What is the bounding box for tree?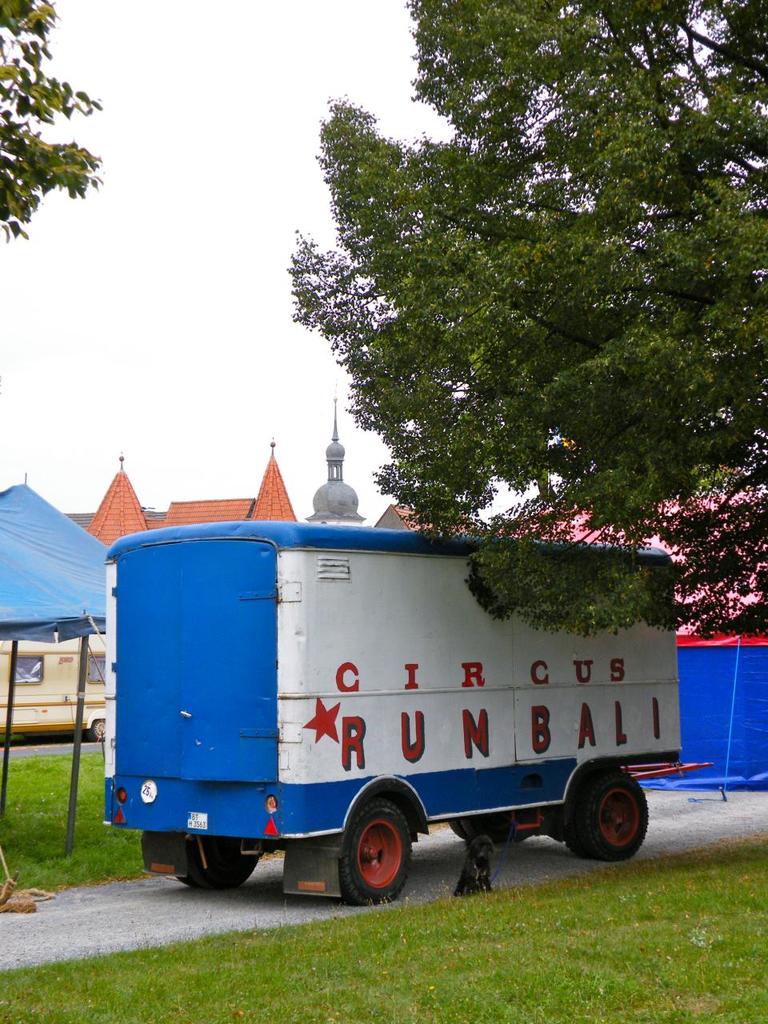
[x1=0, y1=0, x2=102, y2=241].
